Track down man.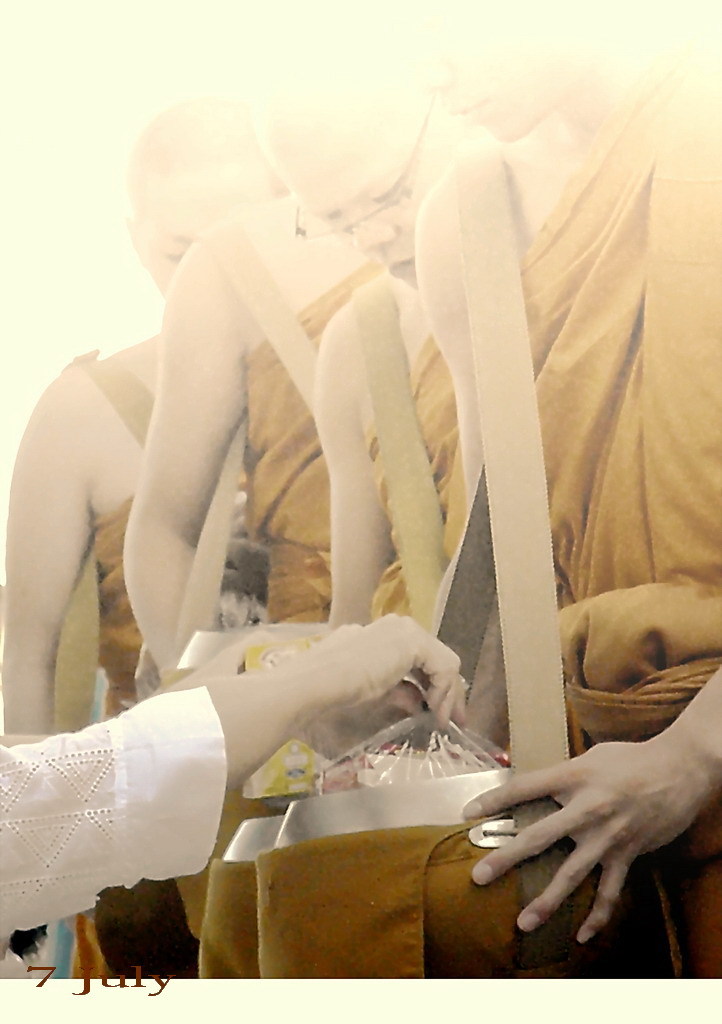
Tracked to 122, 36, 503, 946.
